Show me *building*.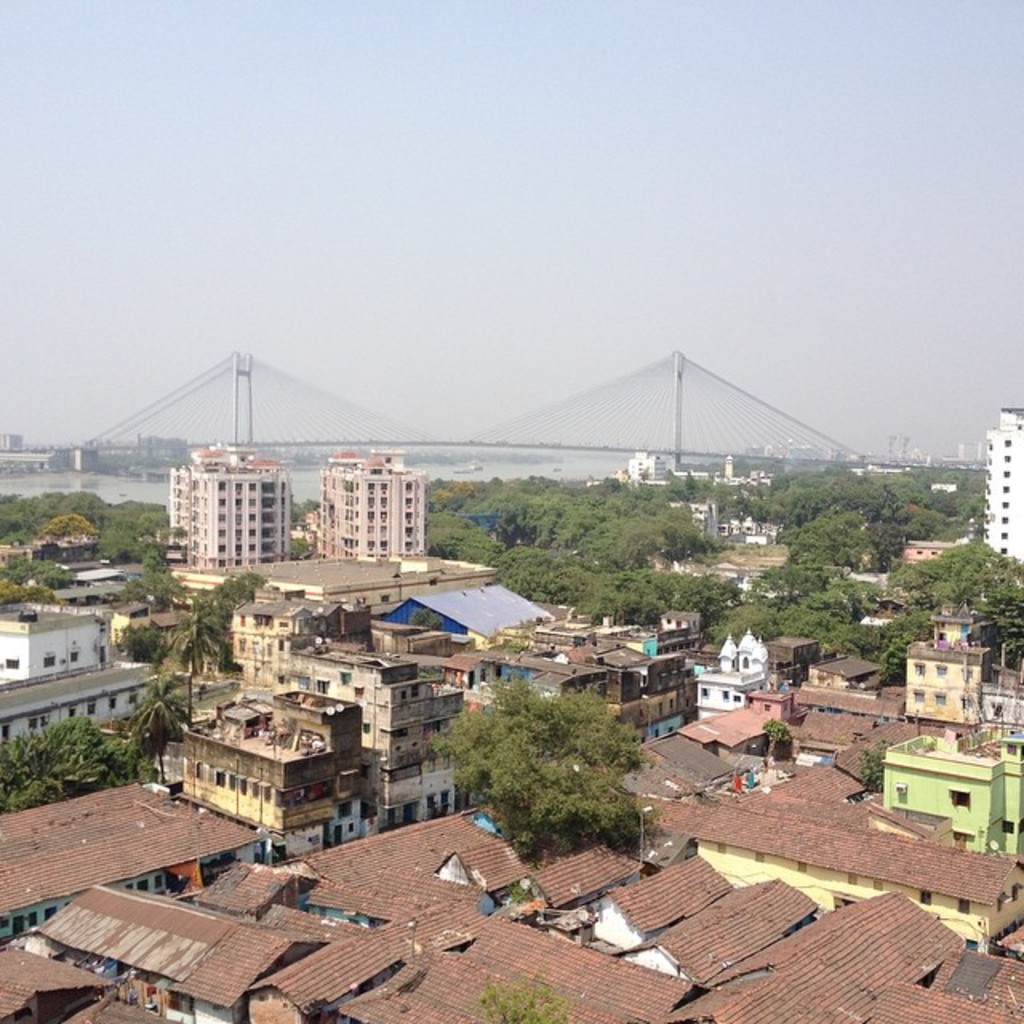
*building* is here: 2 432 22 450.
